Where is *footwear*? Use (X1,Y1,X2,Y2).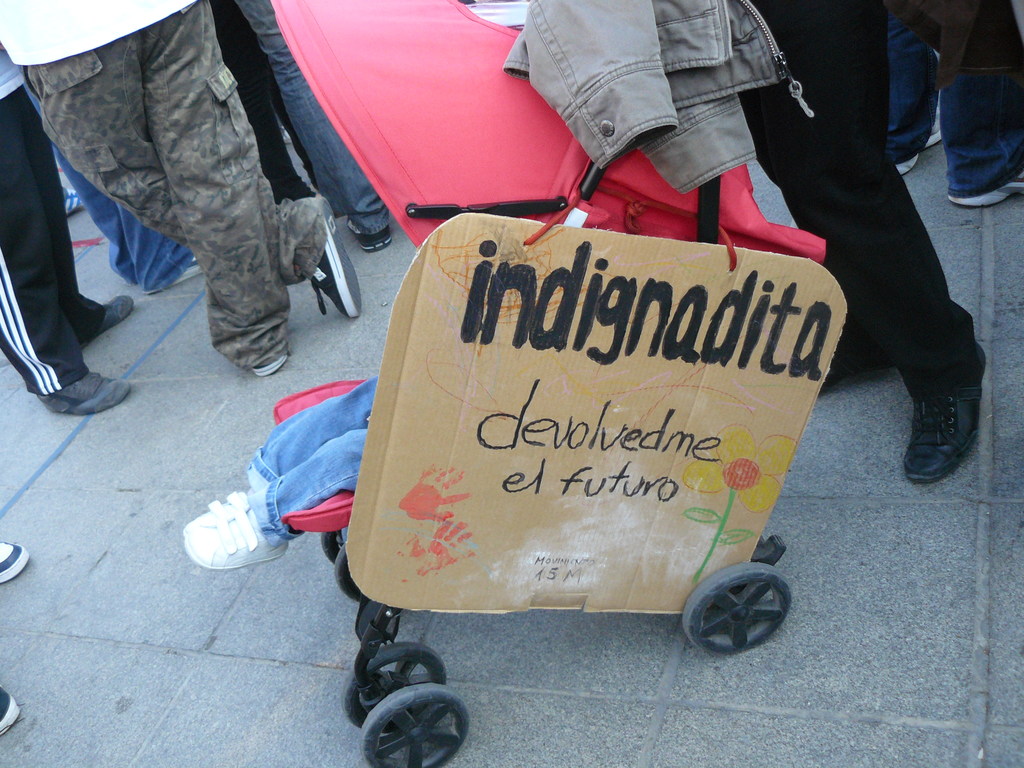
(38,371,131,415).
